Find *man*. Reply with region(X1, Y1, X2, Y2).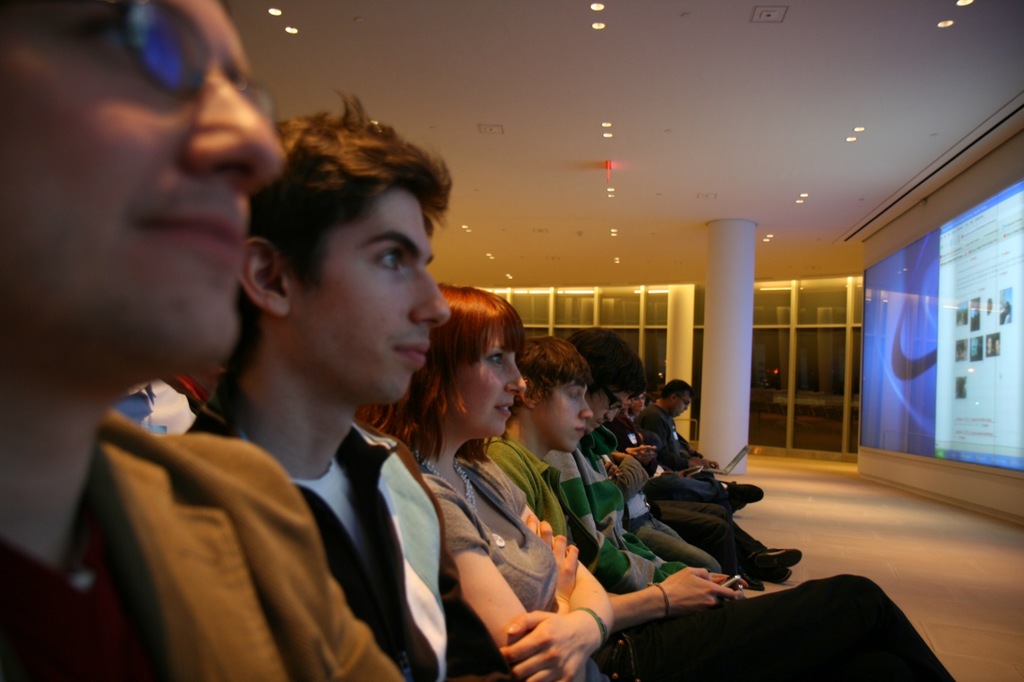
region(541, 316, 692, 587).
